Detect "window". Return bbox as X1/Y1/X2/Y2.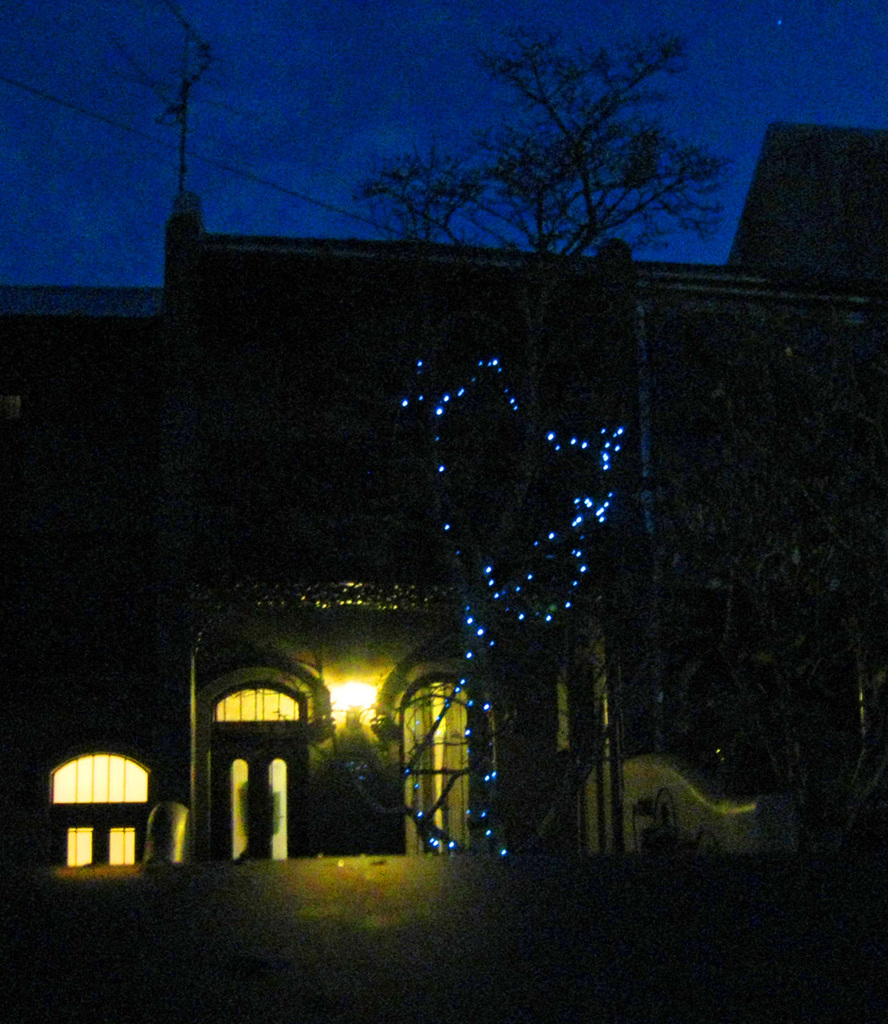
49/753/149/873.
